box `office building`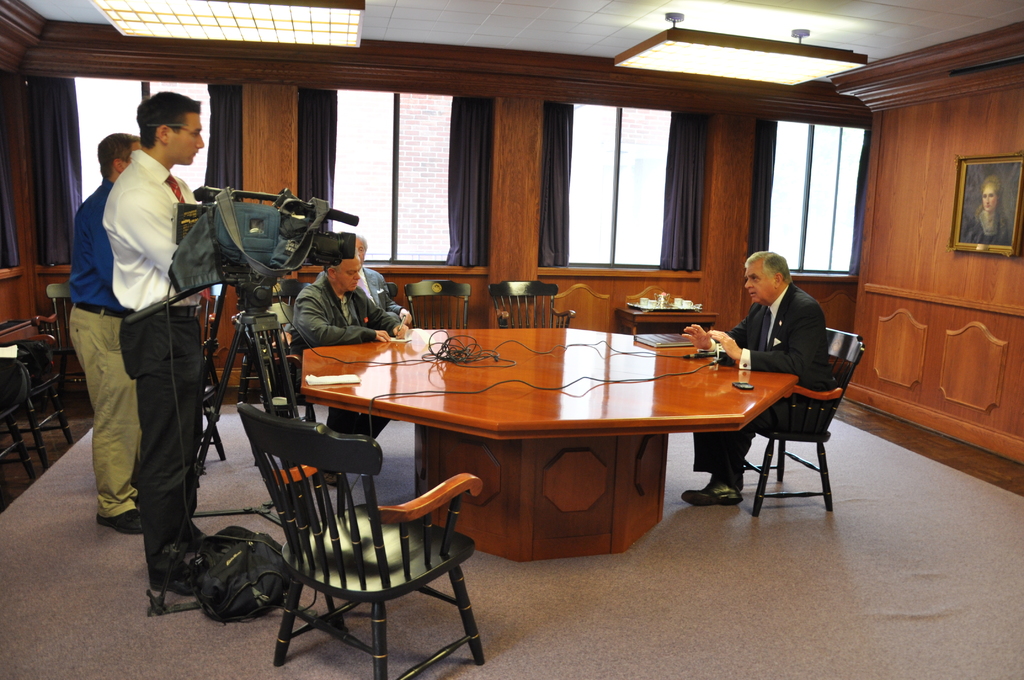
[1,0,1023,679]
